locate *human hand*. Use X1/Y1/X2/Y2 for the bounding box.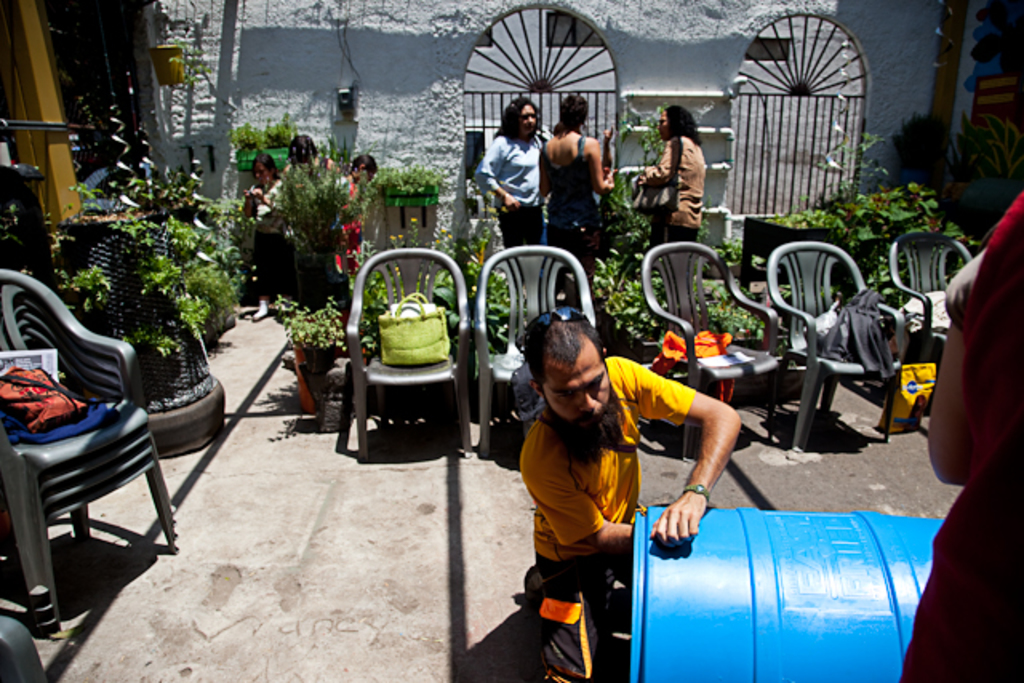
501/194/523/211.
